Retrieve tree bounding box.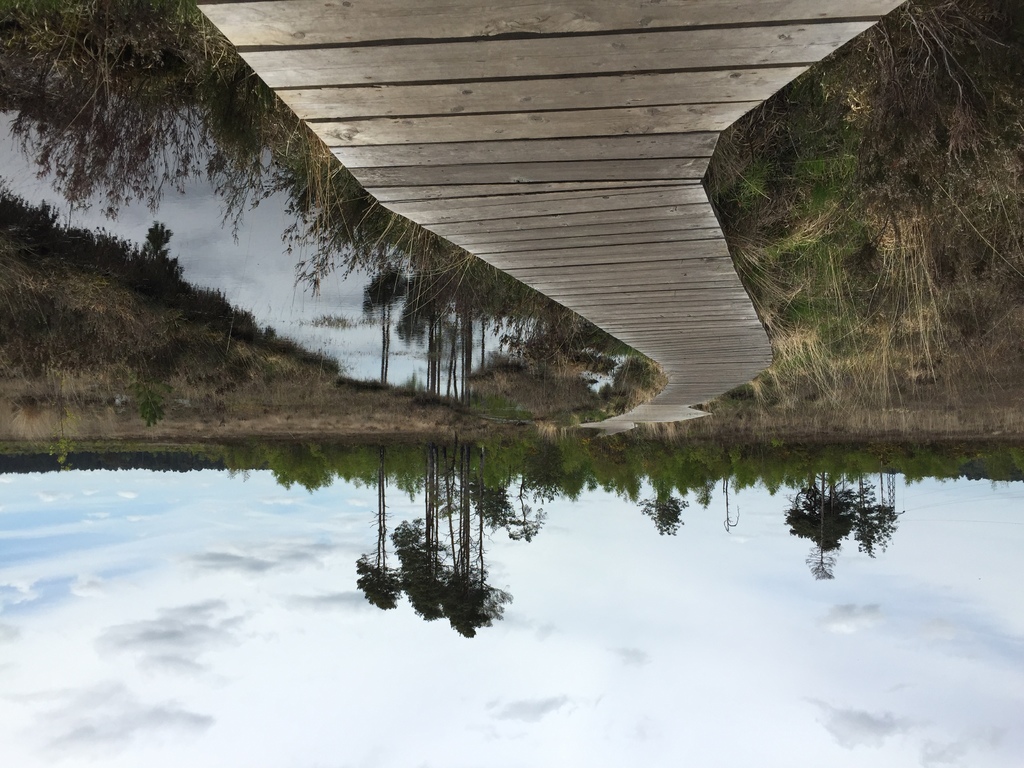
Bounding box: left=390, top=446, right=442, bottom=622.
